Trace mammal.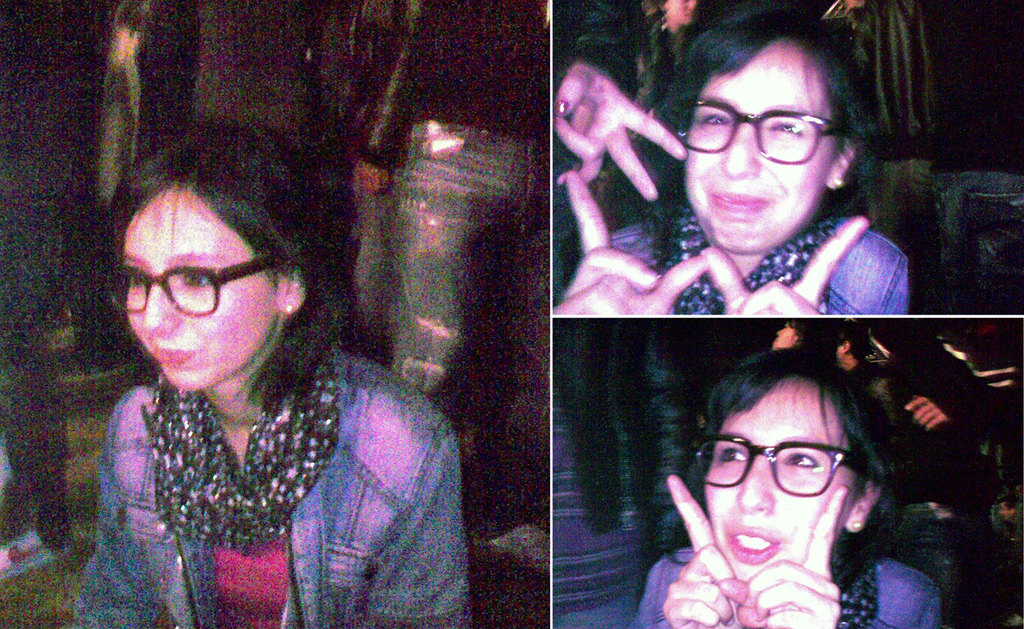
Traced to {"x1": 852, "y1": 316, "x2": 993, "y2": 628}.
